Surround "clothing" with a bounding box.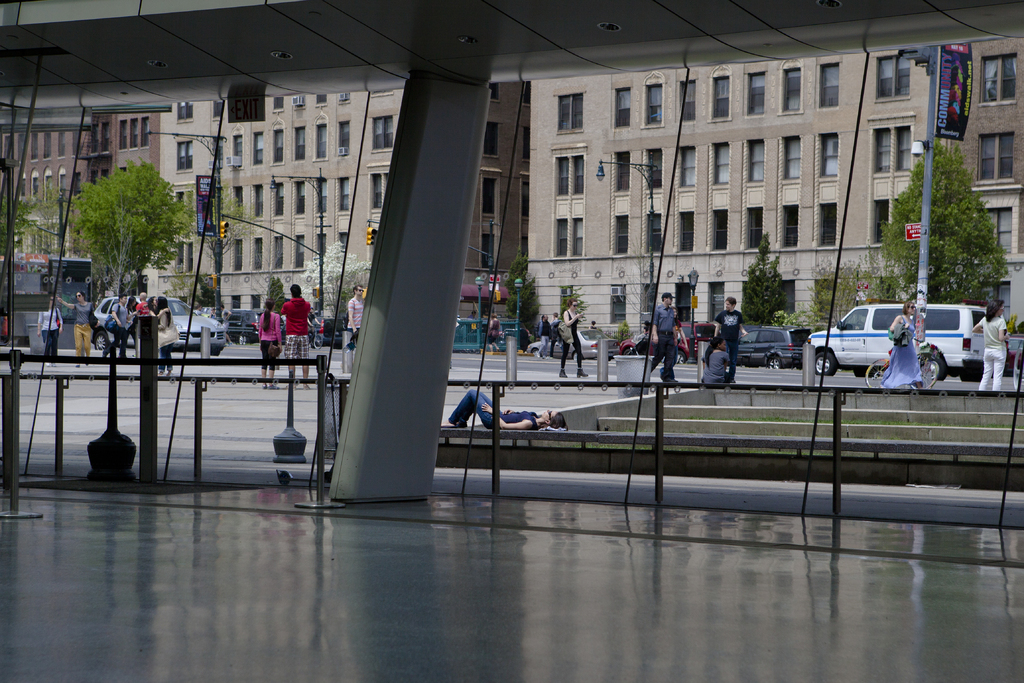
Rect(704, 354, 730, 382).
